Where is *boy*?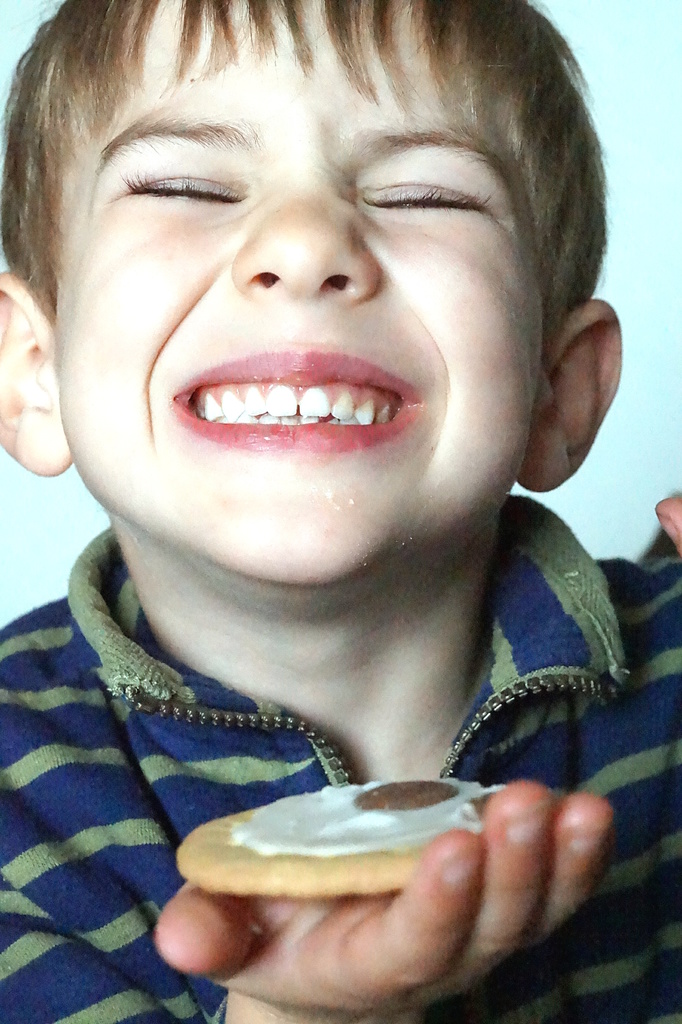
select_region(0, 0, 681, 1023).
